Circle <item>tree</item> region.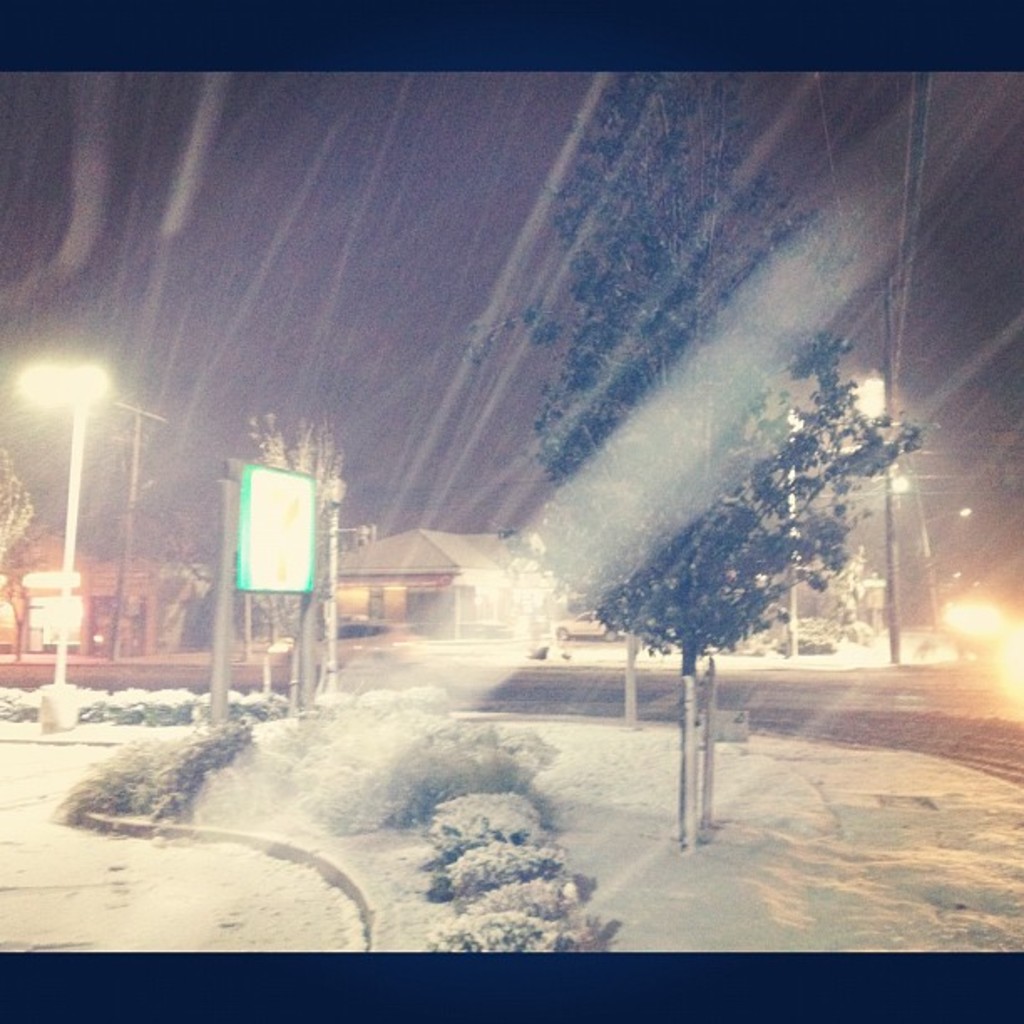
Region: pyautogui.locateOnScreen(0, 428, 45, 586).
